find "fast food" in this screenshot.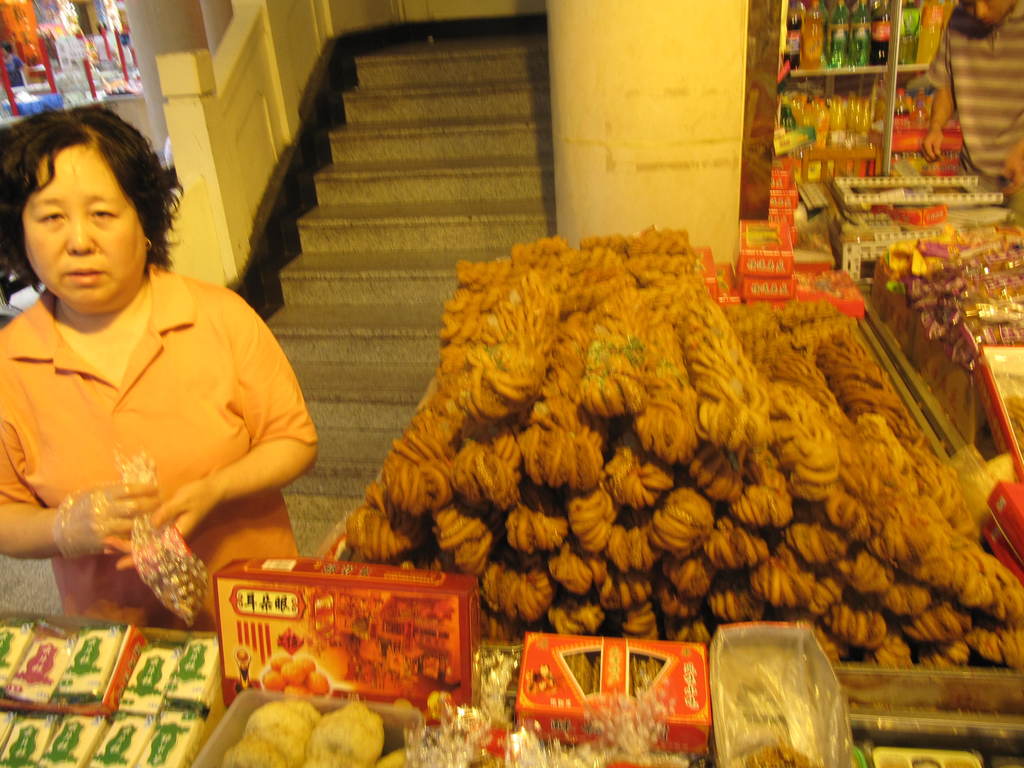
The bounding box for "fast food" is rect(224, 696, 426, 767).
